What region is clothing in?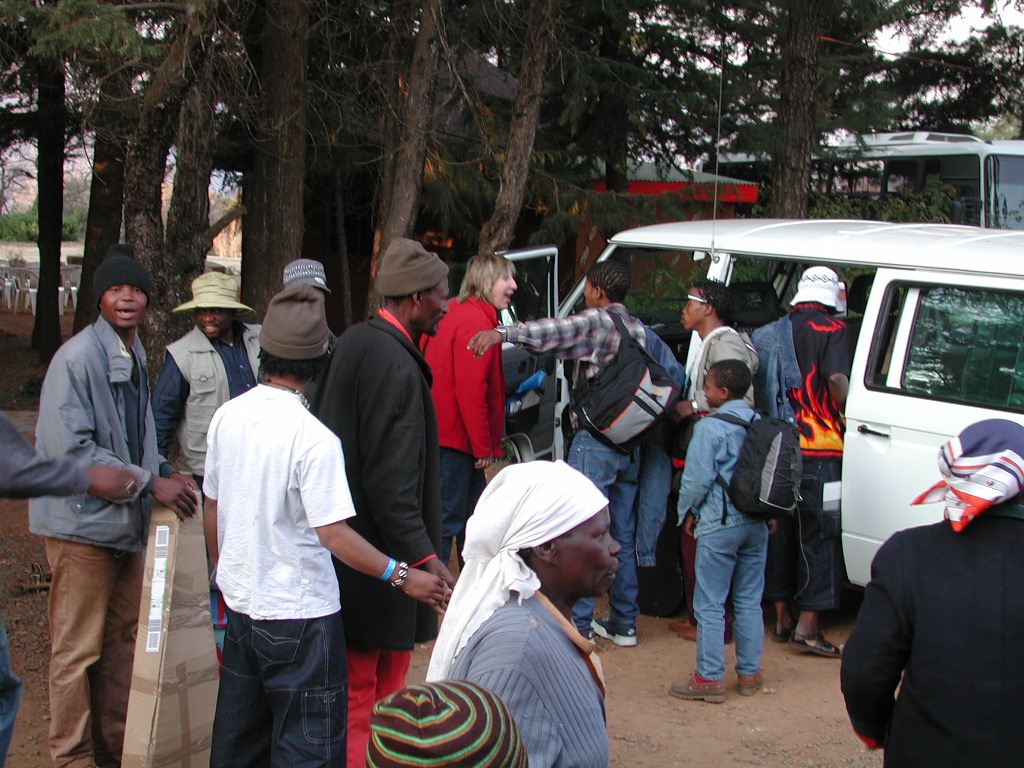
bbox(178, 317, 280, 522).
